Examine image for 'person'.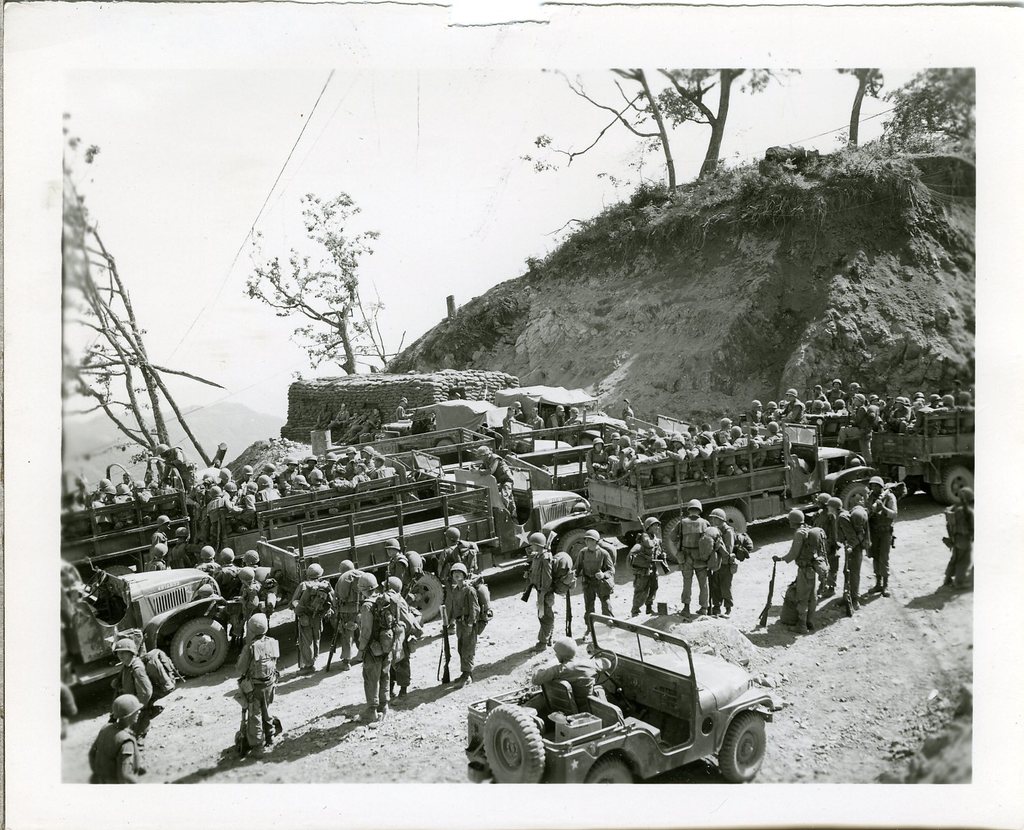
Examination result: 770, 500, 830, 638.
